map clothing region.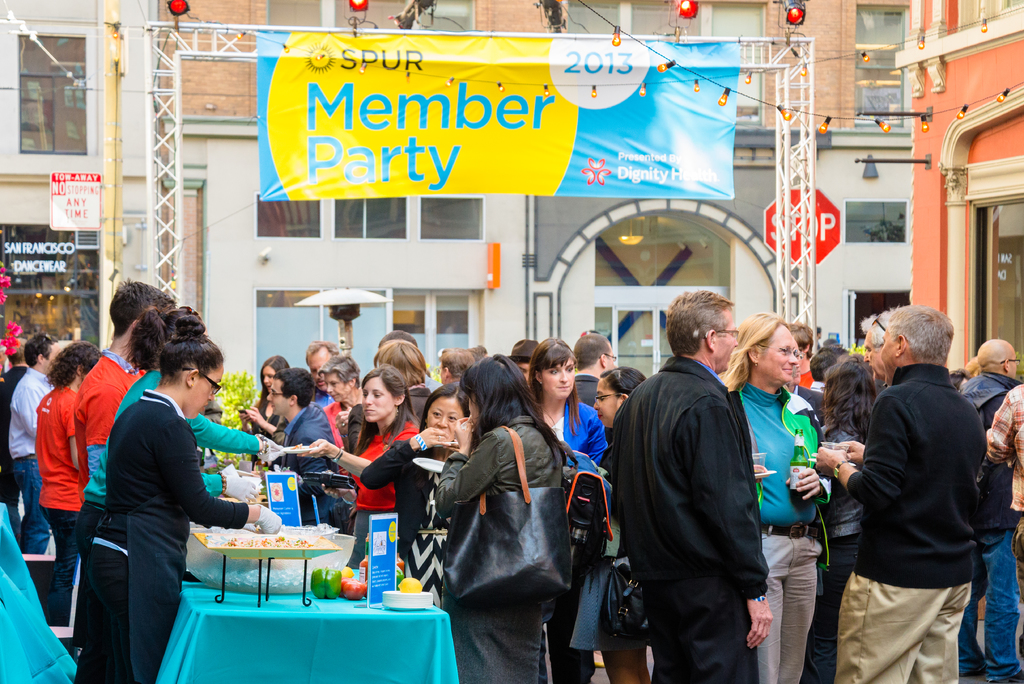
Mapped to 541, 356, 578, 400.
